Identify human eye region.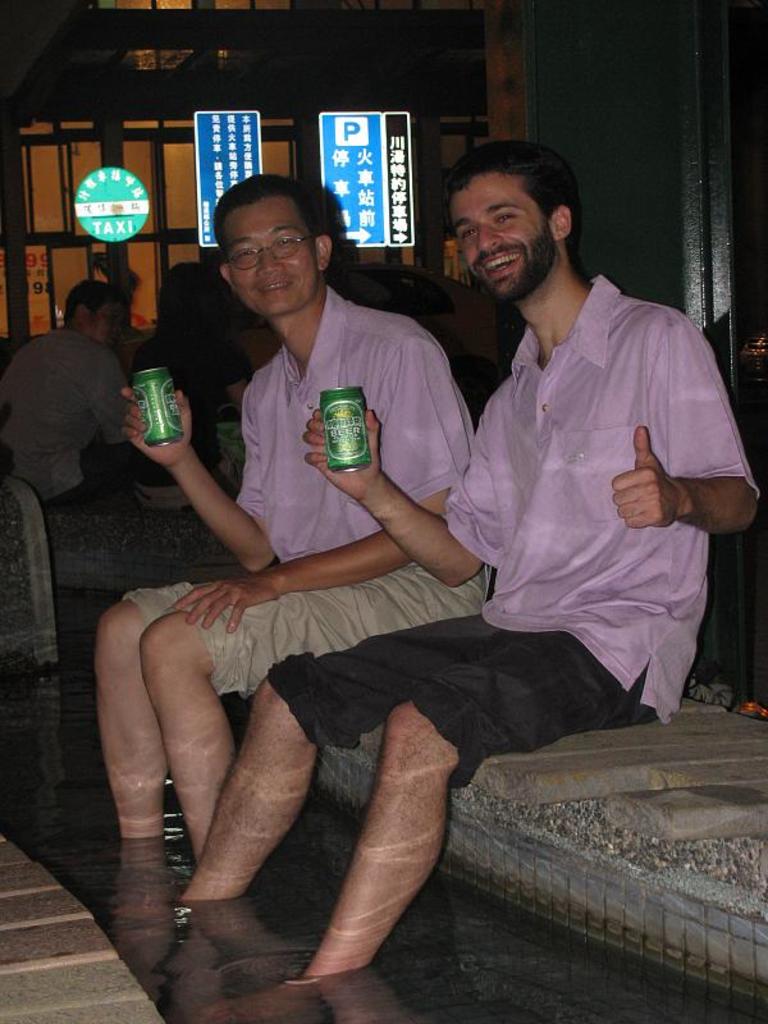
Region: 237, 246, 260, 262.
